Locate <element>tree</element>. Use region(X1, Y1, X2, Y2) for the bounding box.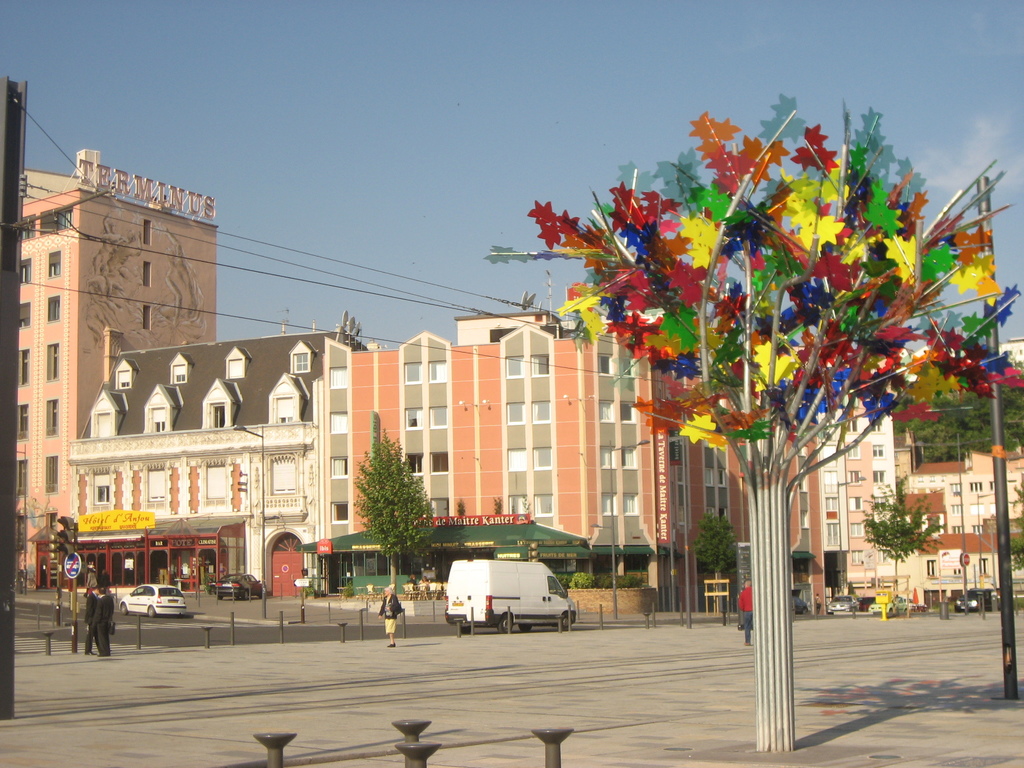
region(1007, 479, 1023, 574).
